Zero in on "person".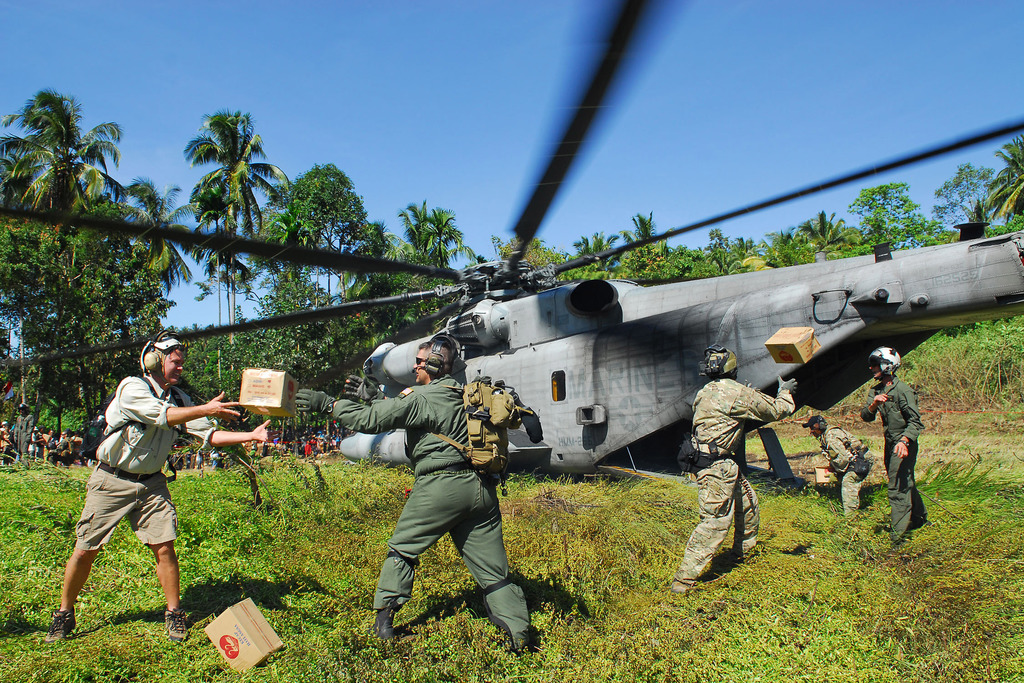
Zeroed in: box(45, 335, 269, 642).
